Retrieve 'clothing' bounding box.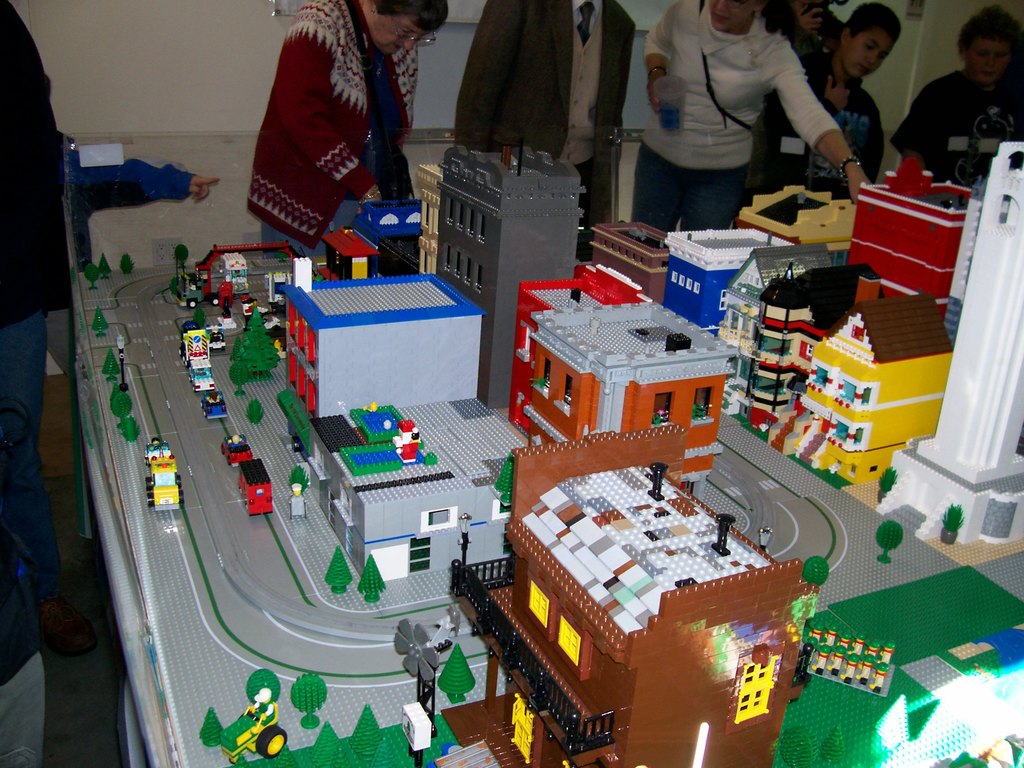
Bounding box: pyautogui.locateOnScreen(767, 18, 856, 72).
